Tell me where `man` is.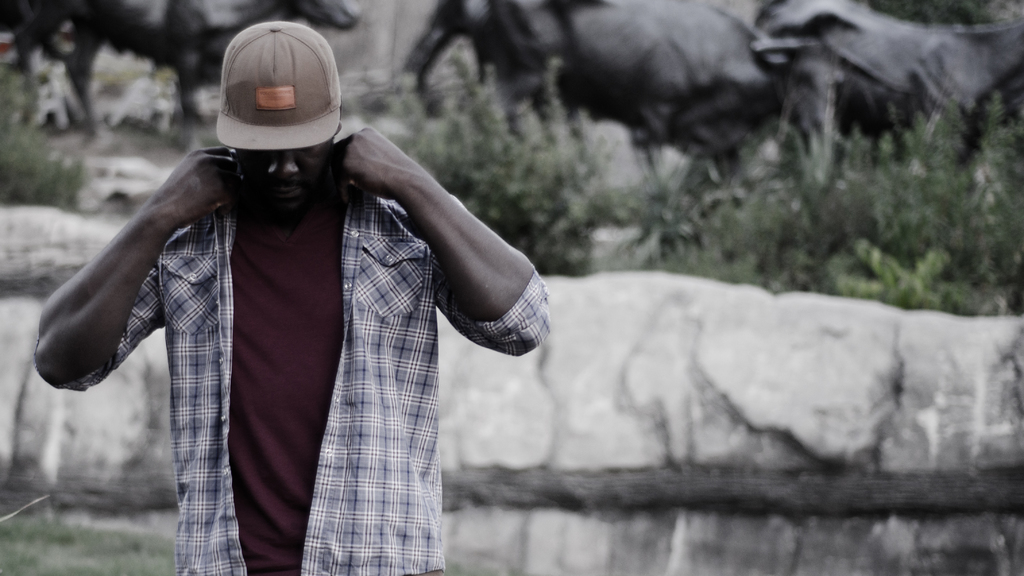
`man` is at {"left": 21, "top": 20, "right": 548, "bottom": 575}.
